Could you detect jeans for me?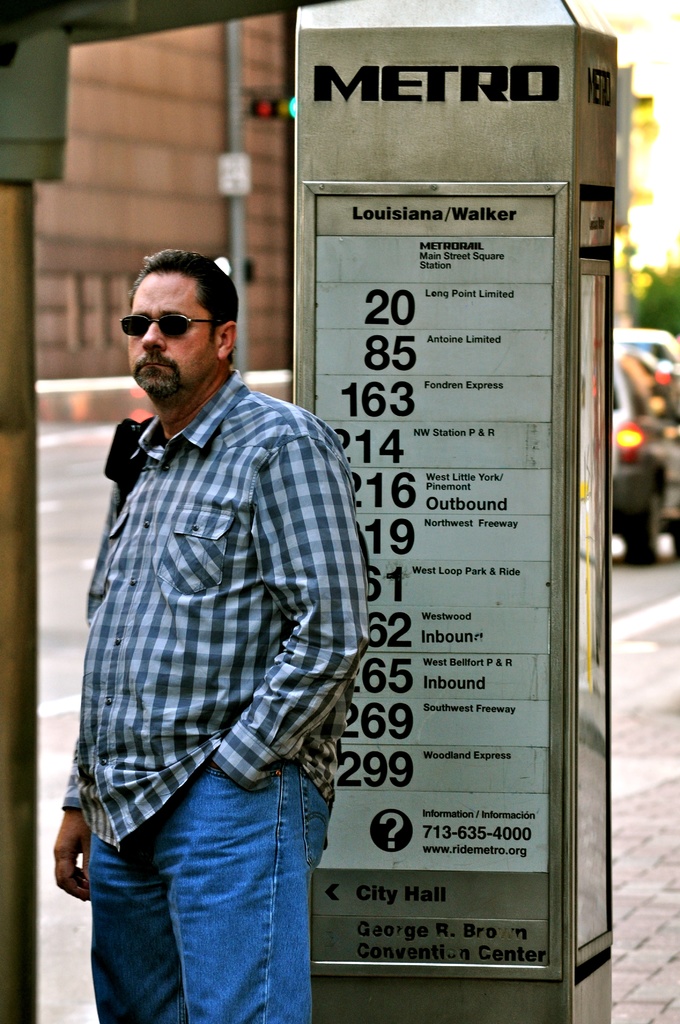
Detection result: (x1=90, y1=752, x2=329, y2=1022).
